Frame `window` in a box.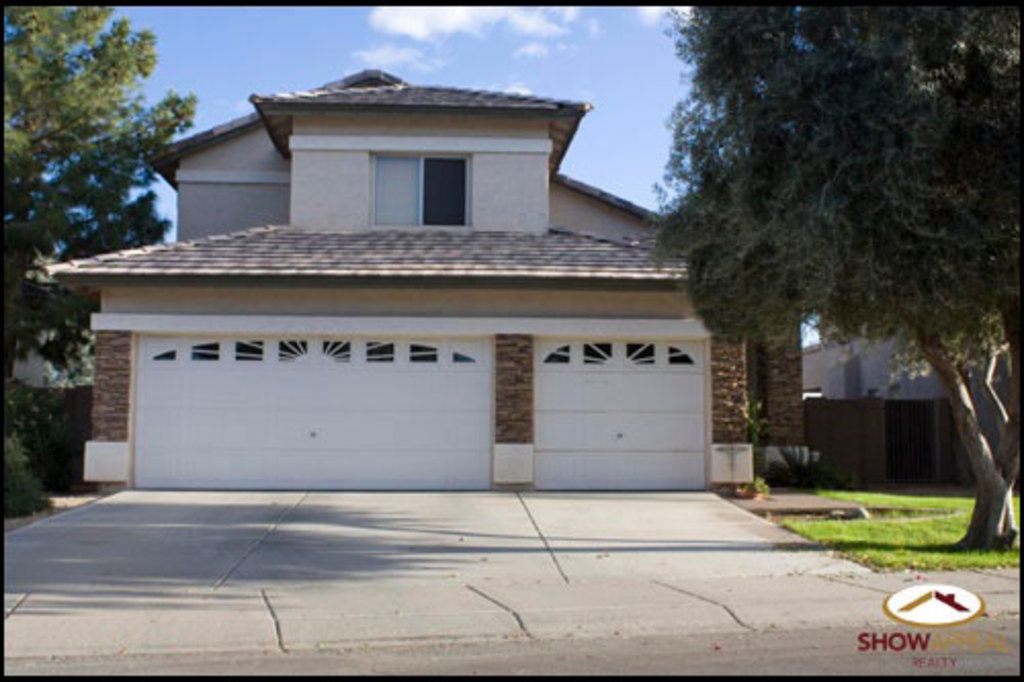
<box>383,129,481,203</box>.
